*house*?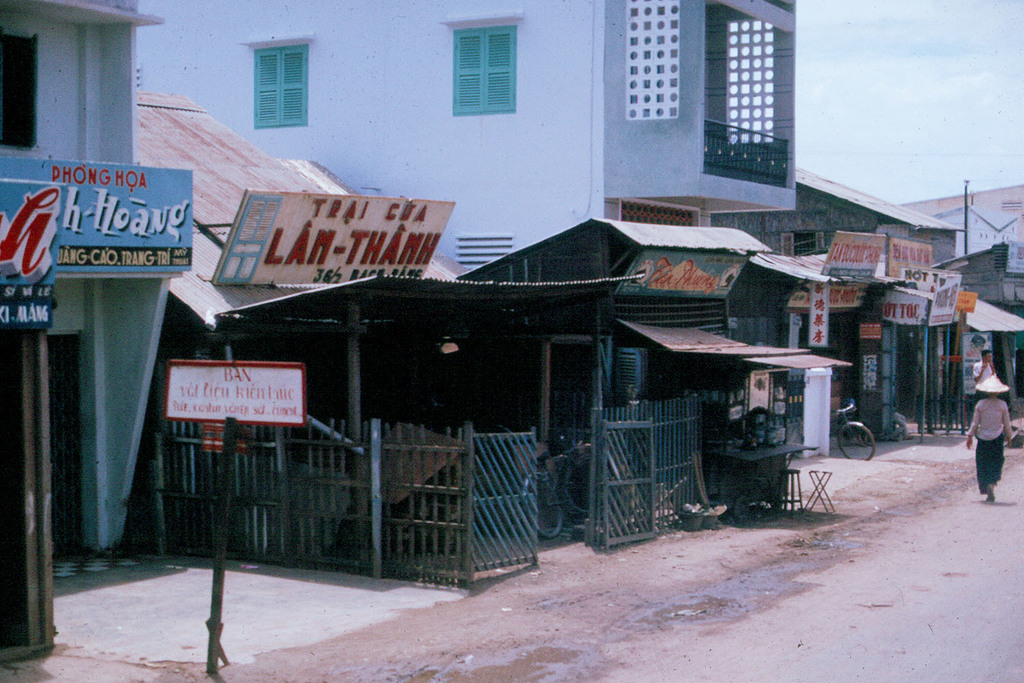
bbox=(130, 0, 798, 273)
